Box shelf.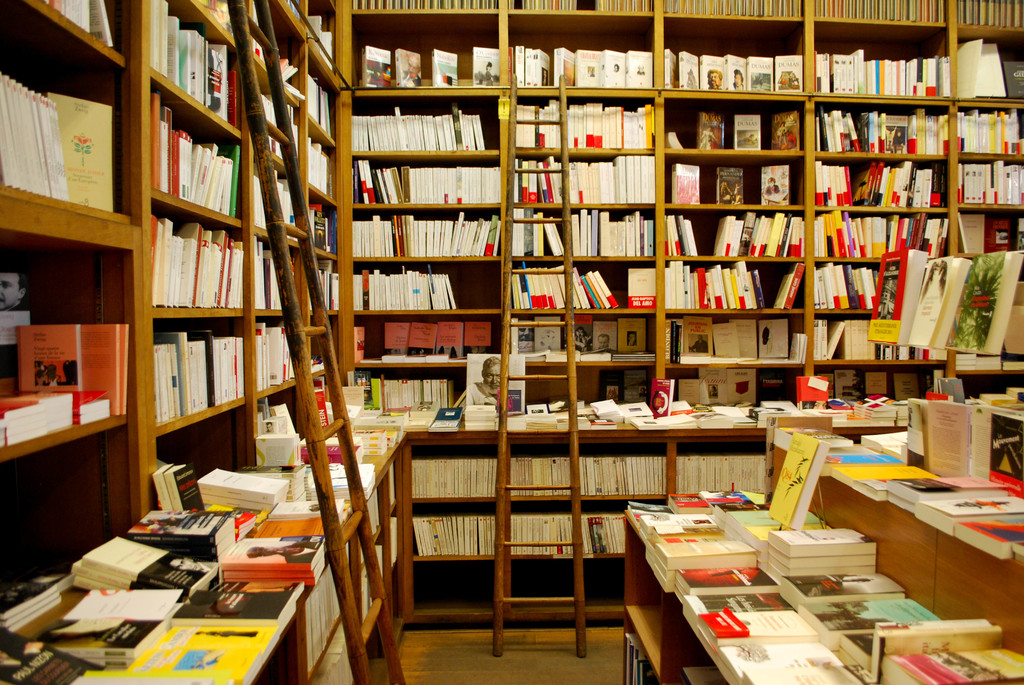
814 320 950 373.
